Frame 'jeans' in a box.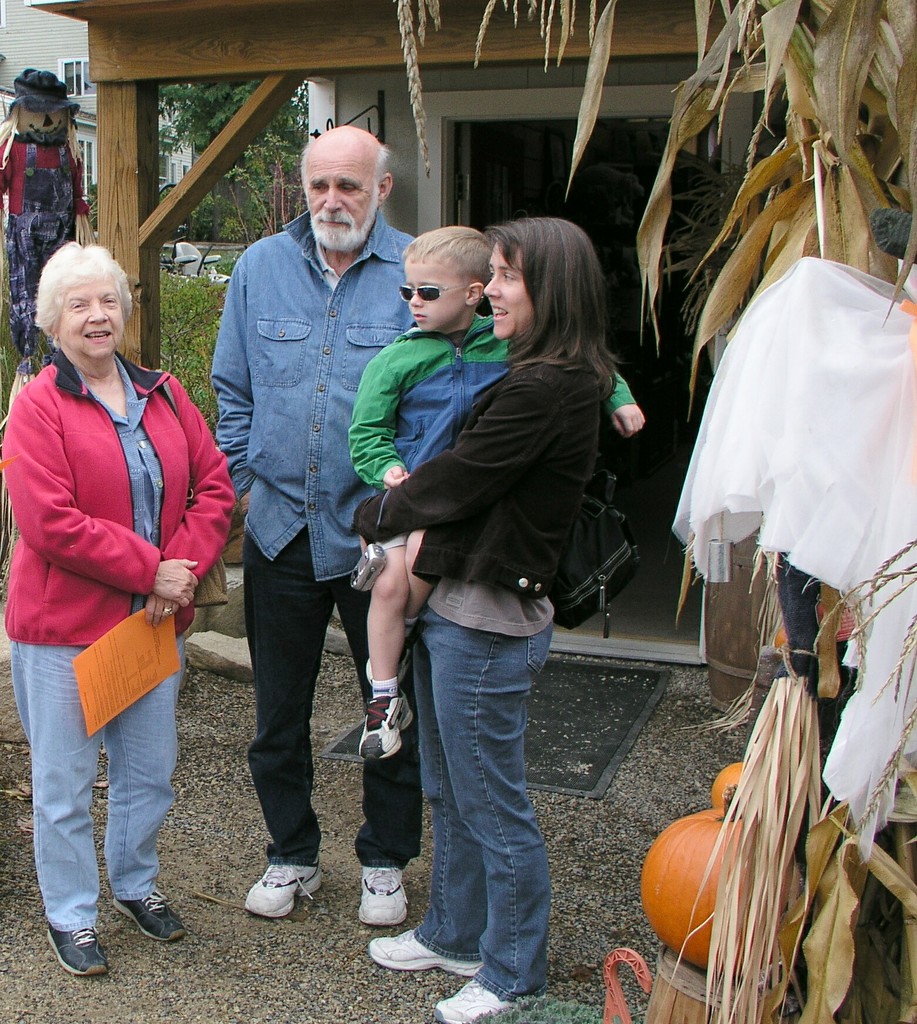
x1=404, y1=627, x2=568, y2=1009.
